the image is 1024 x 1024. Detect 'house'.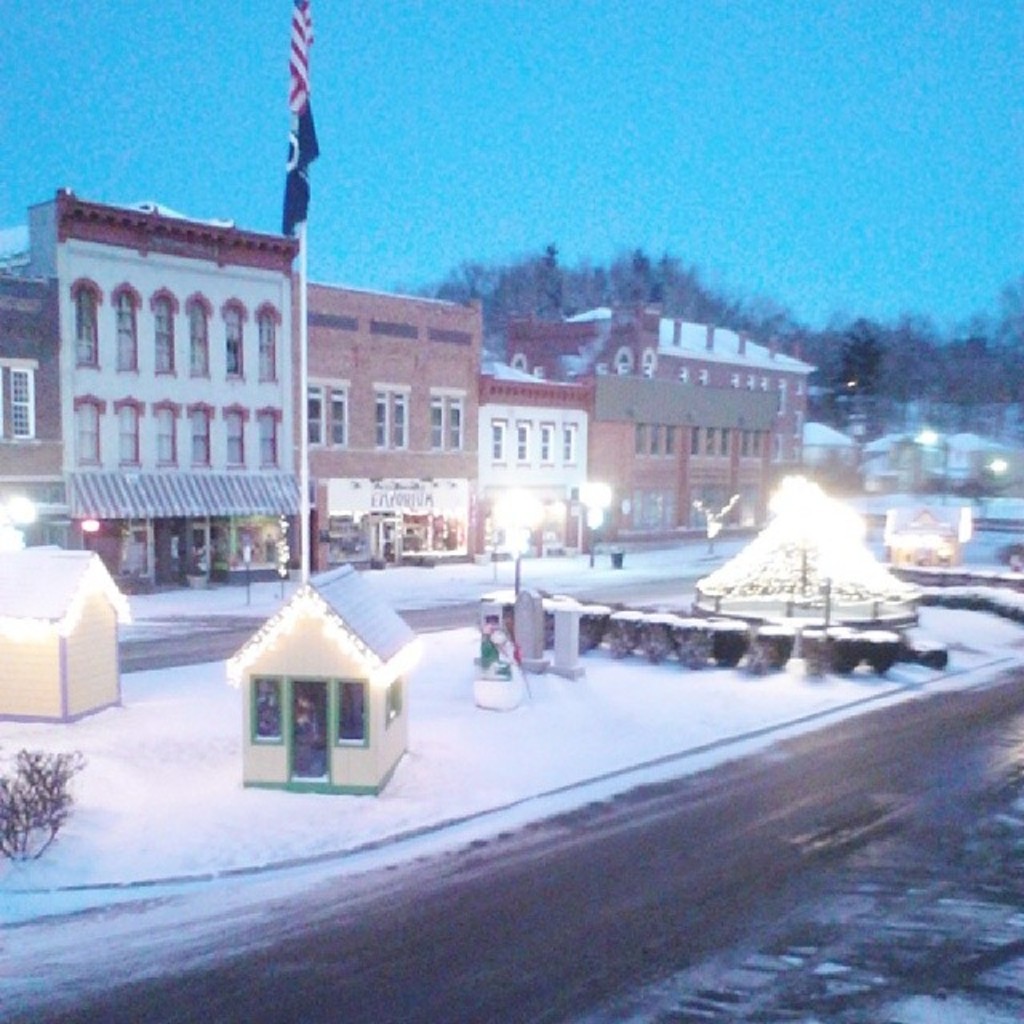
Detection: (302,269,490,570).
